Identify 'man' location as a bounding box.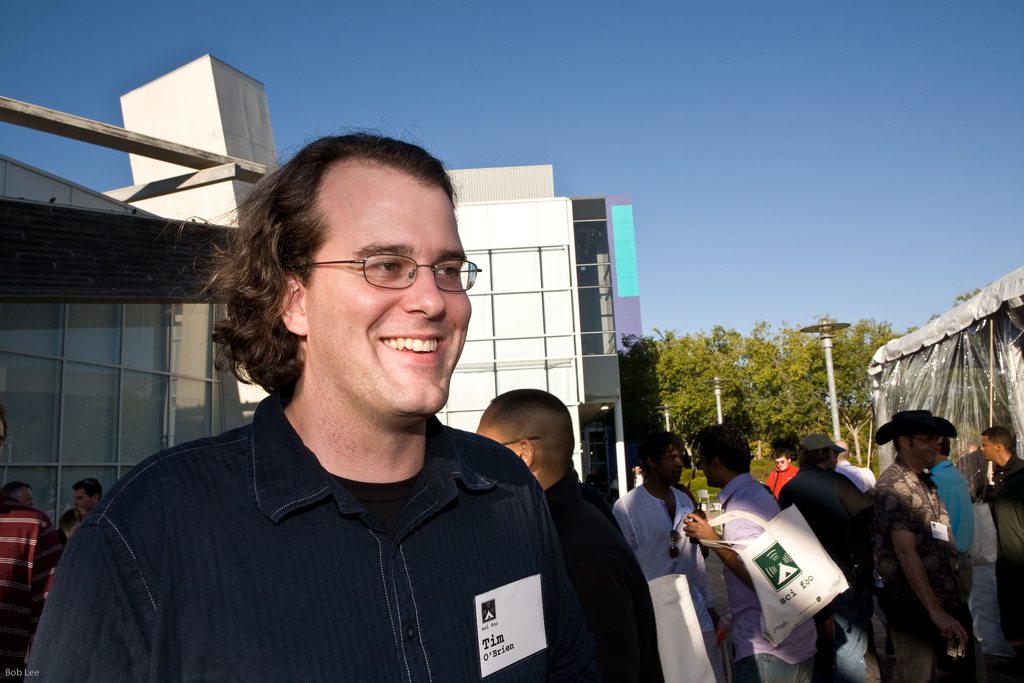
BBox(689, 436, 813, 682).
